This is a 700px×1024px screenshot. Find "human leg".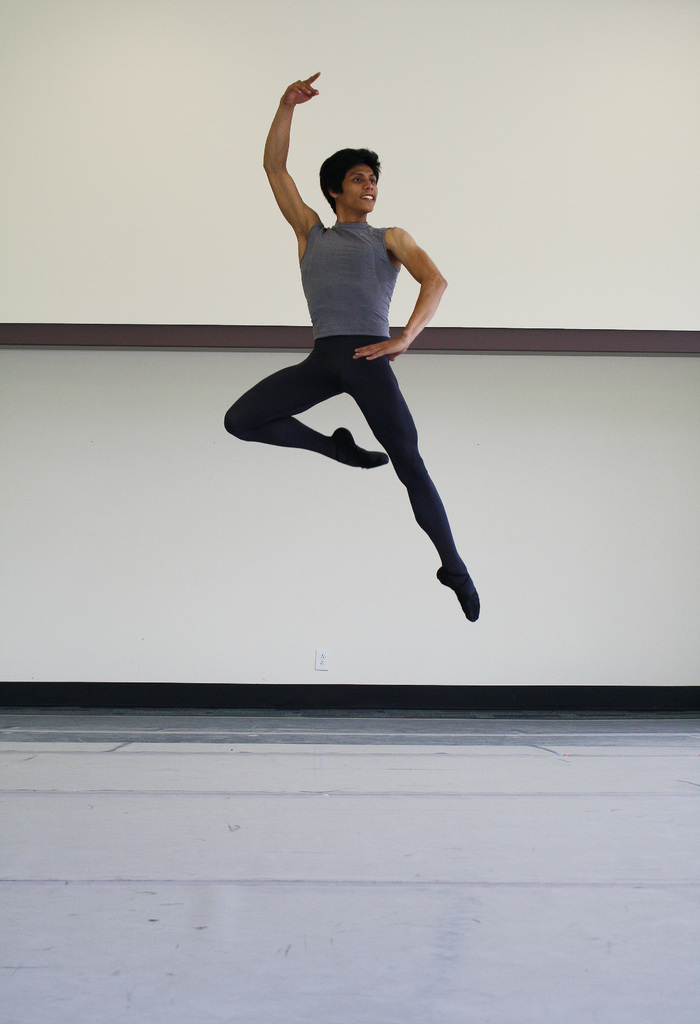
Bounding box: [346,337,484,619].
